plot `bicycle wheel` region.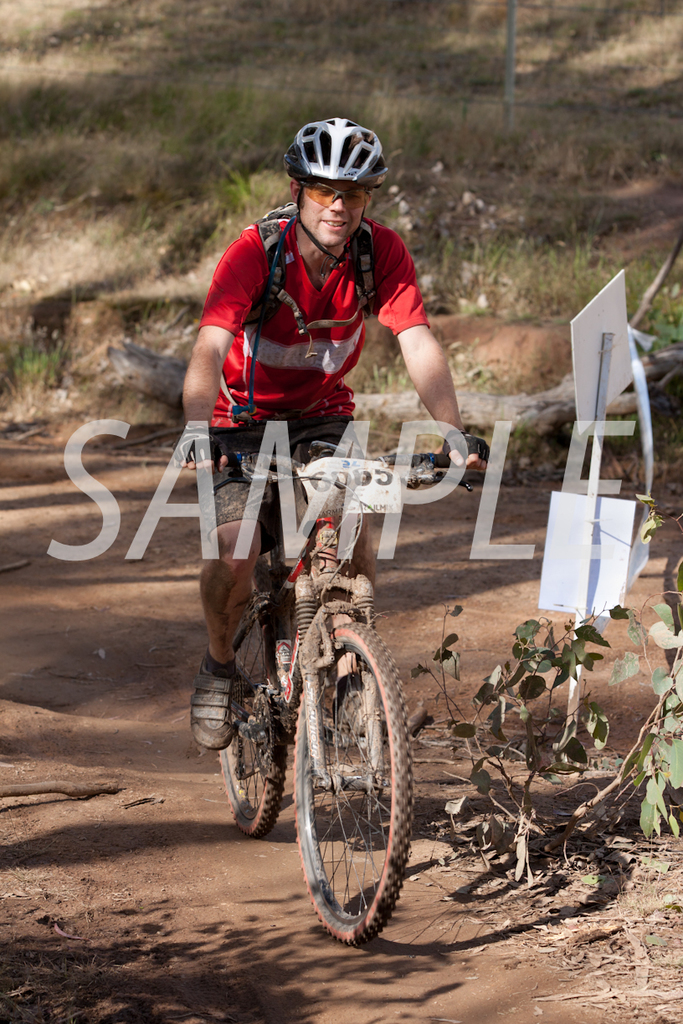
Plotted at {"x1": 293, "y1": 620, "x2": 415, "y2": 948}.
